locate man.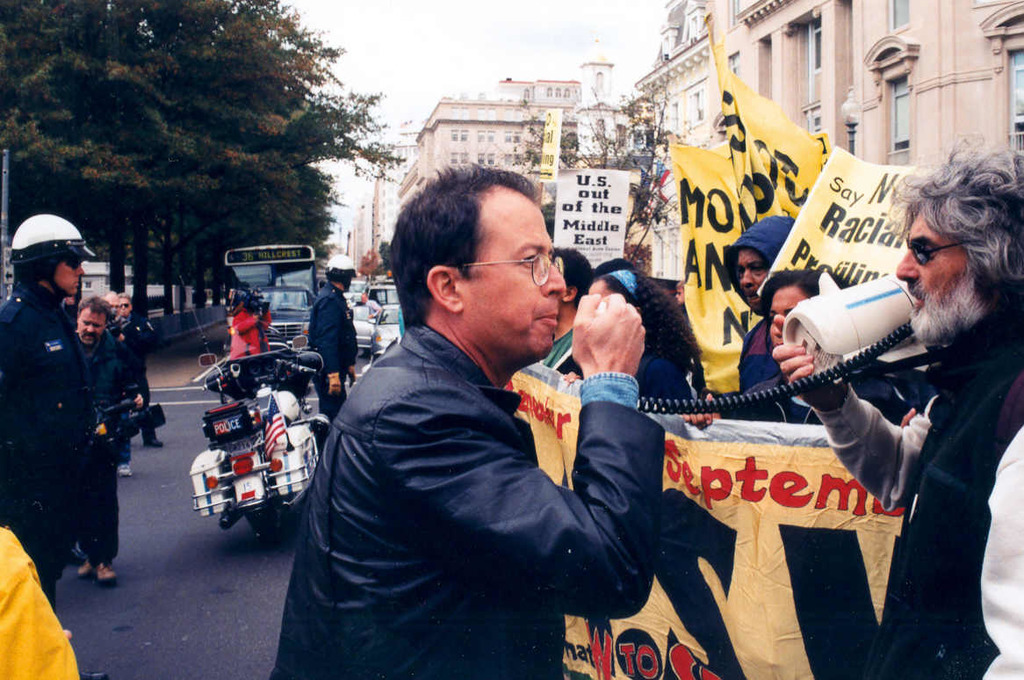
Bounding box: (x1=0, y1=213, x2=95, y2=642).
